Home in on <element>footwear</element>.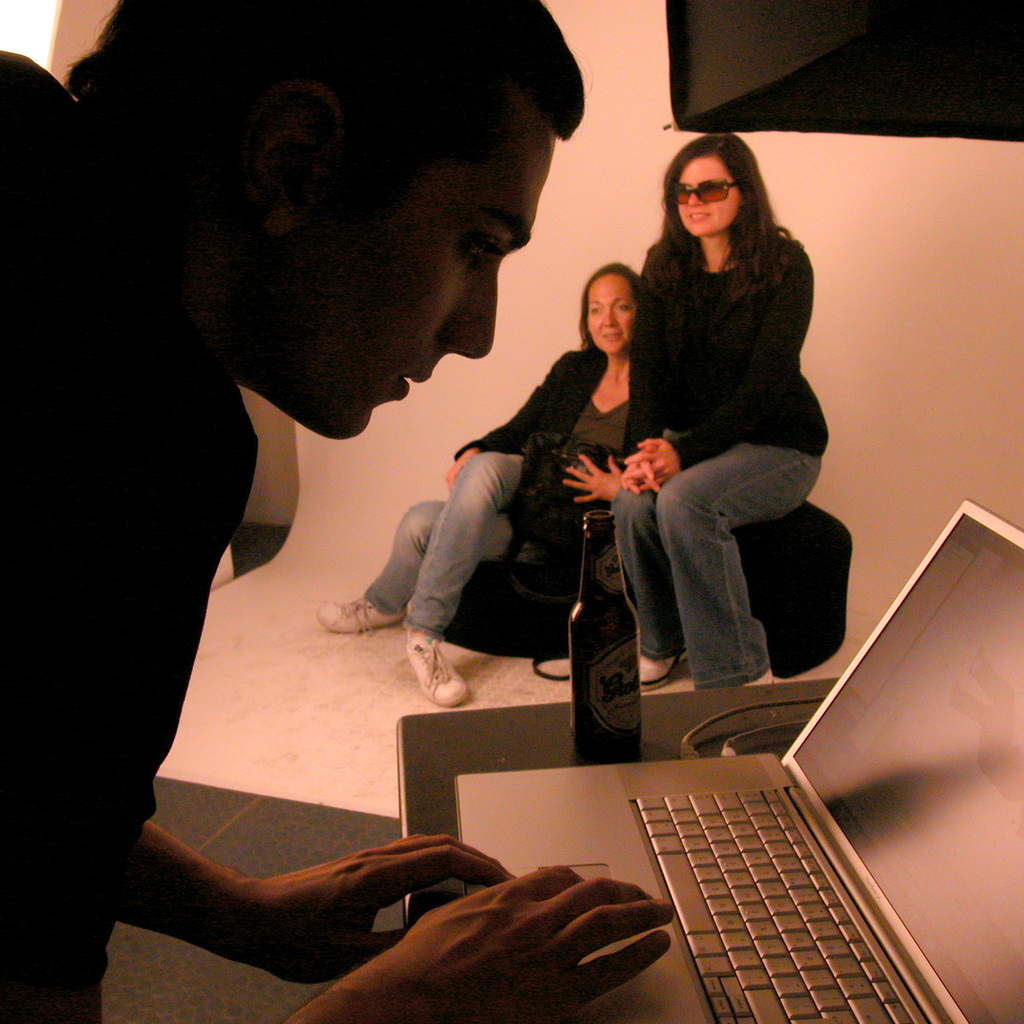
Homed in at {"left": 406, "top": 633, "right": 470, "bottom": 706}.
